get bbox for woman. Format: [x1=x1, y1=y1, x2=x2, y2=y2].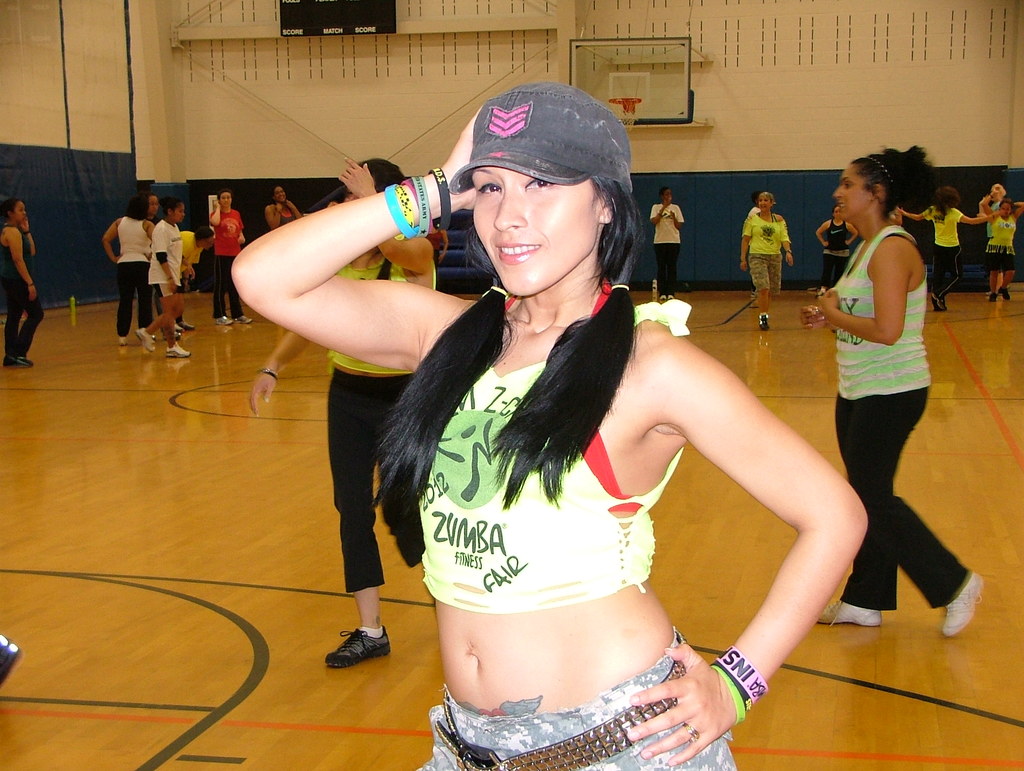
[x1=99, y1=192, x2=156, y2=350].
